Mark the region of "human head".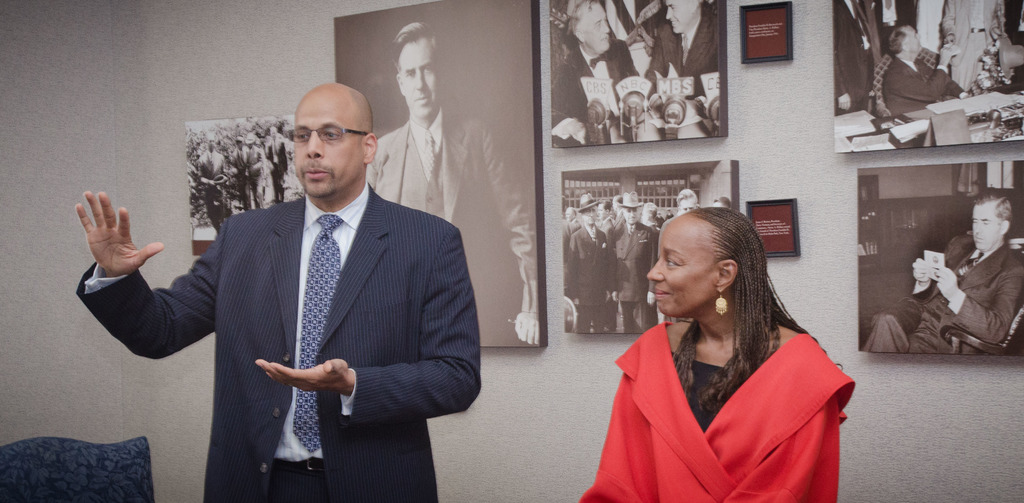
Region: <bbox>245, 133, 253, 150</bbox>.
